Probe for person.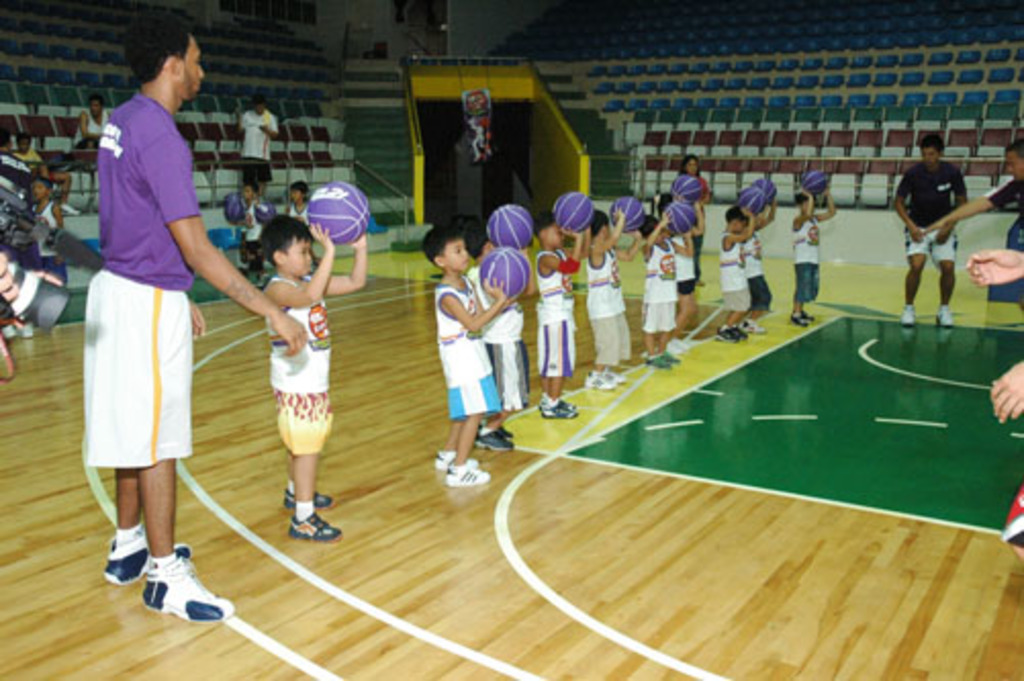
Probe result: (464, 202, 542, 450).
